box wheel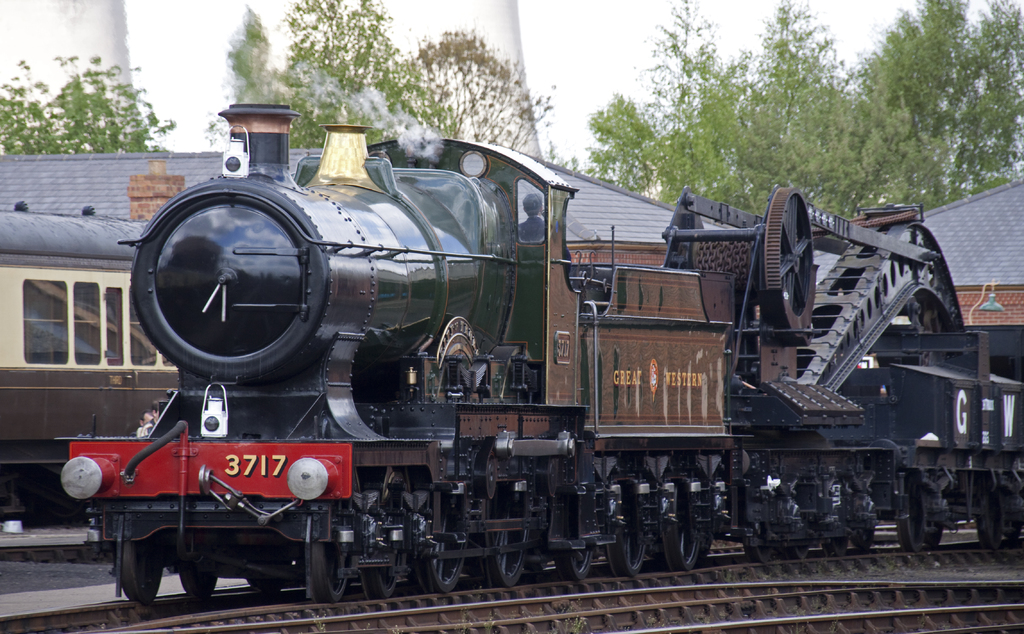
559,547,593,583
